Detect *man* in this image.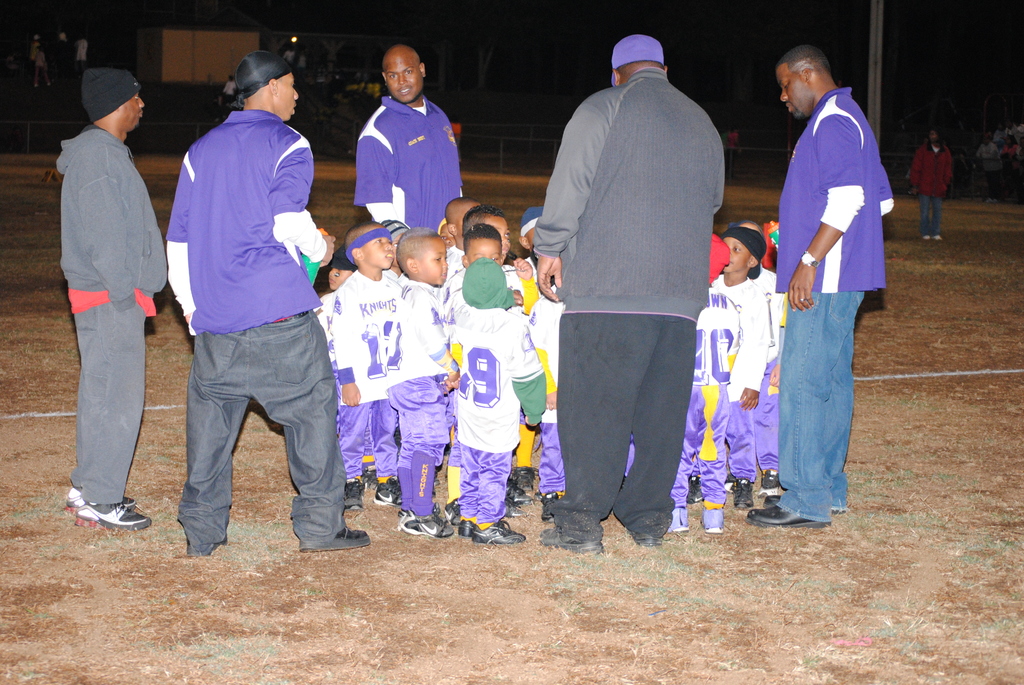
Detection: 54,65,168,530.
